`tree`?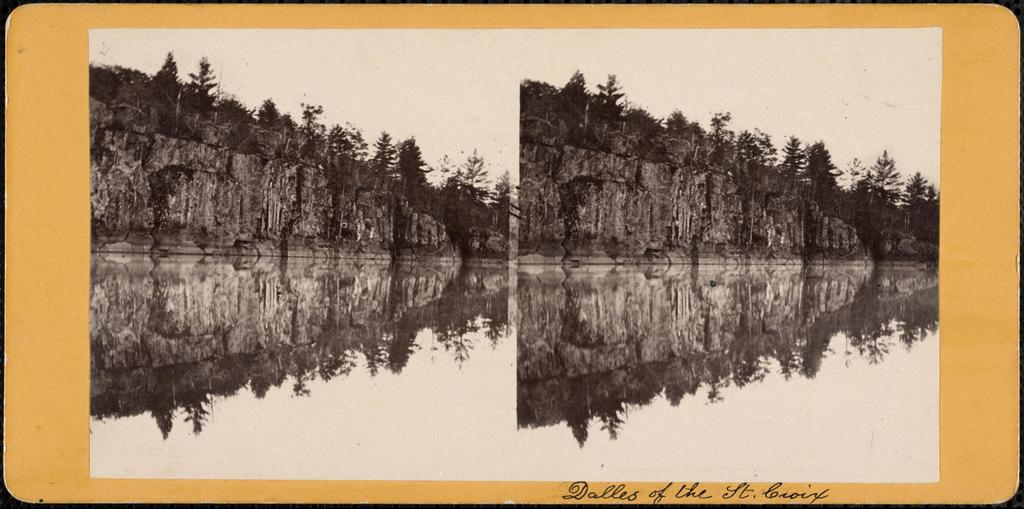
box=[907, 169, 927, 199]
